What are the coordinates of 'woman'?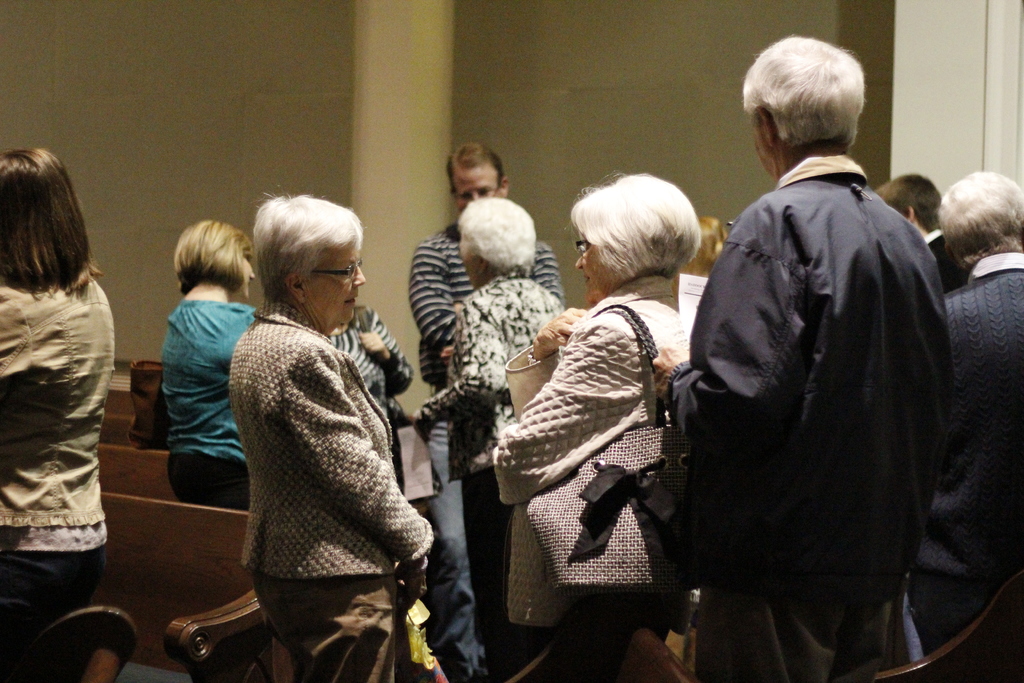
[400,197,564,670].
